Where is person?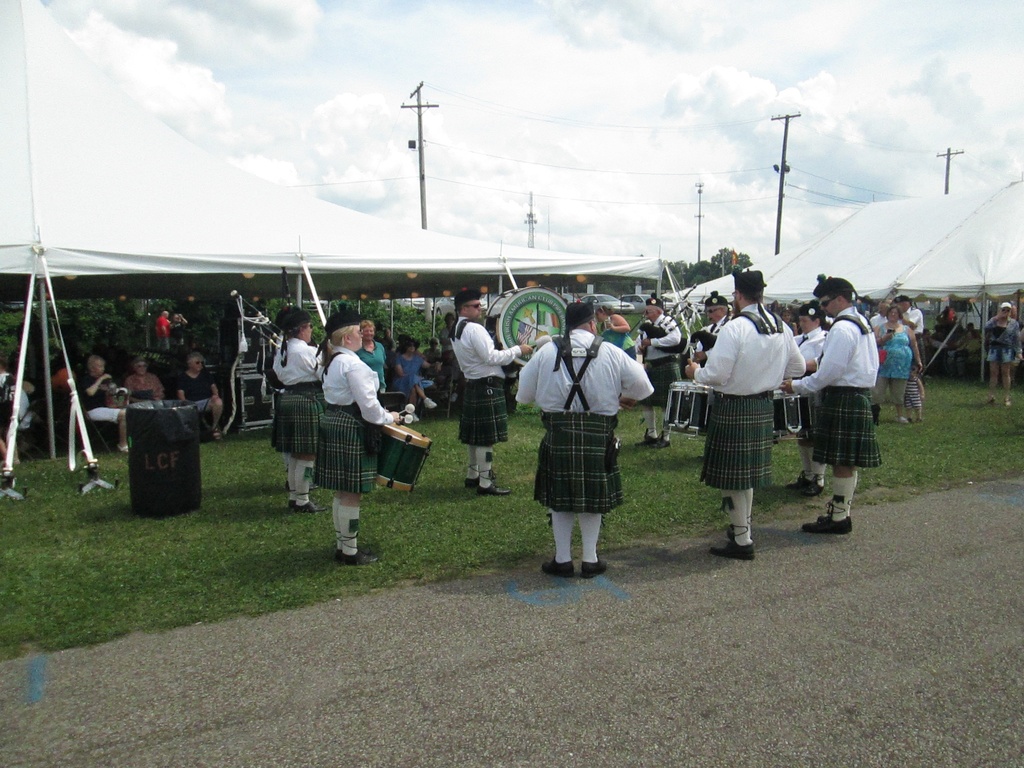
pyautogui.locateOnScreen(447, 288, 533, 492).
